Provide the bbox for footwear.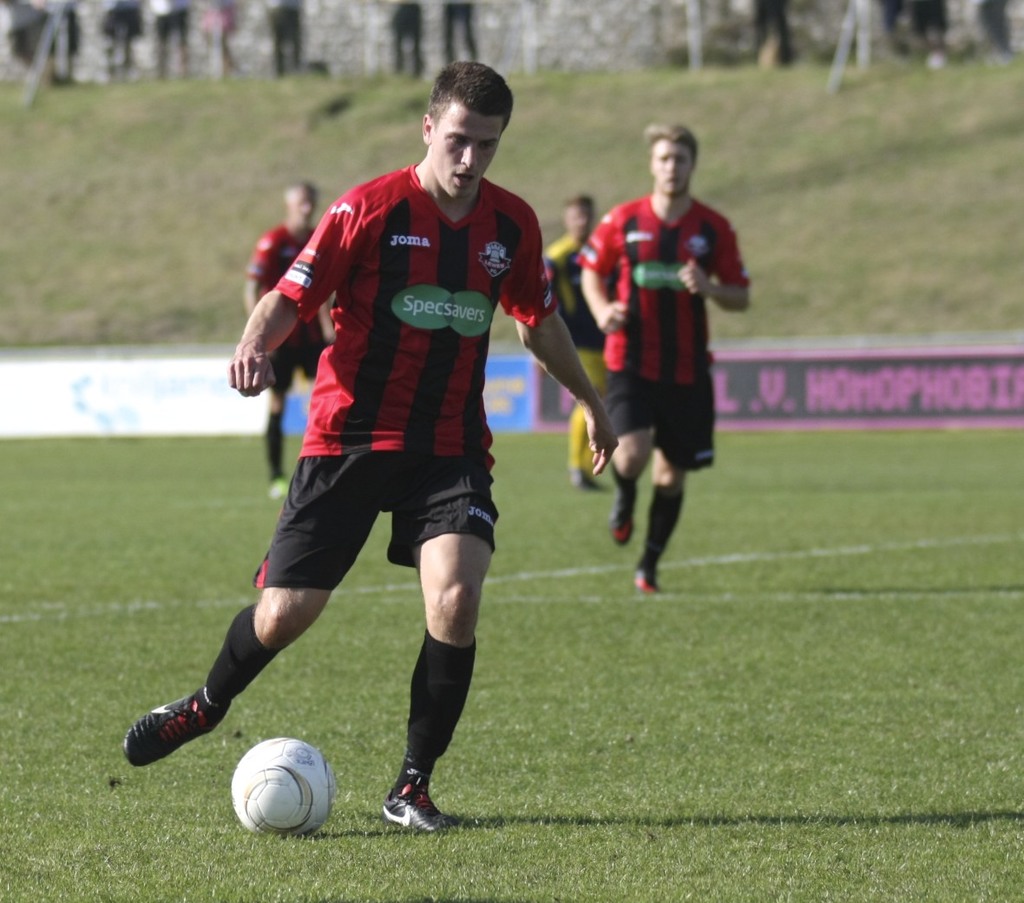
{"left": 632, "top": 557, "right": 661, "bottom": 597}.
